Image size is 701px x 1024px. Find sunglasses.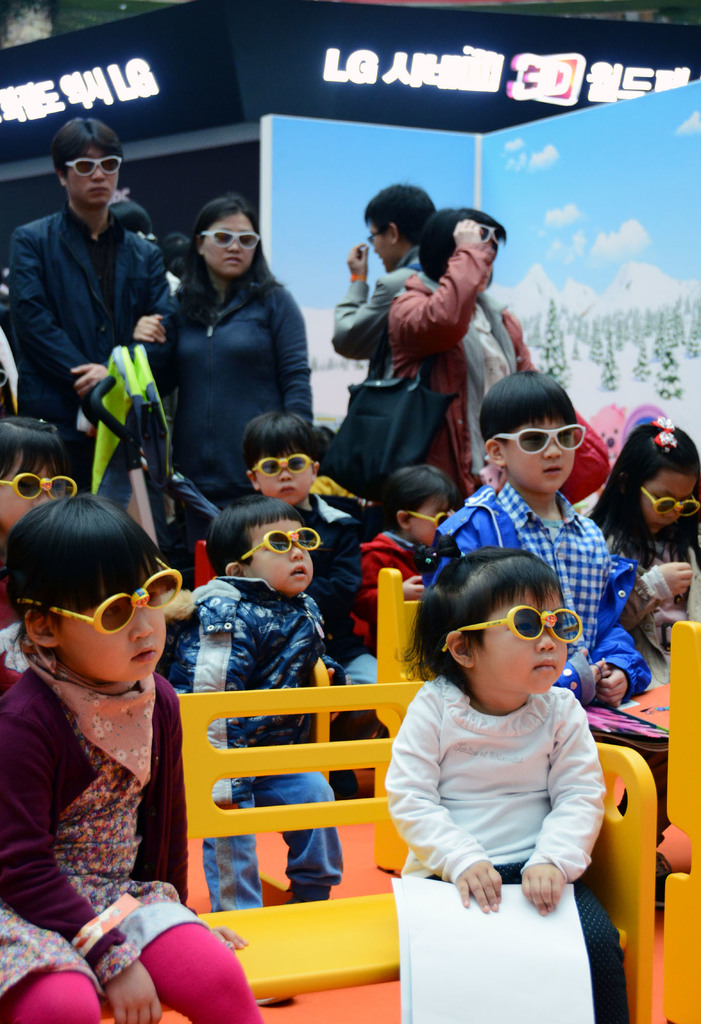
{"left": 495, "top": 426, "right": 590, "bottom": 455}.
